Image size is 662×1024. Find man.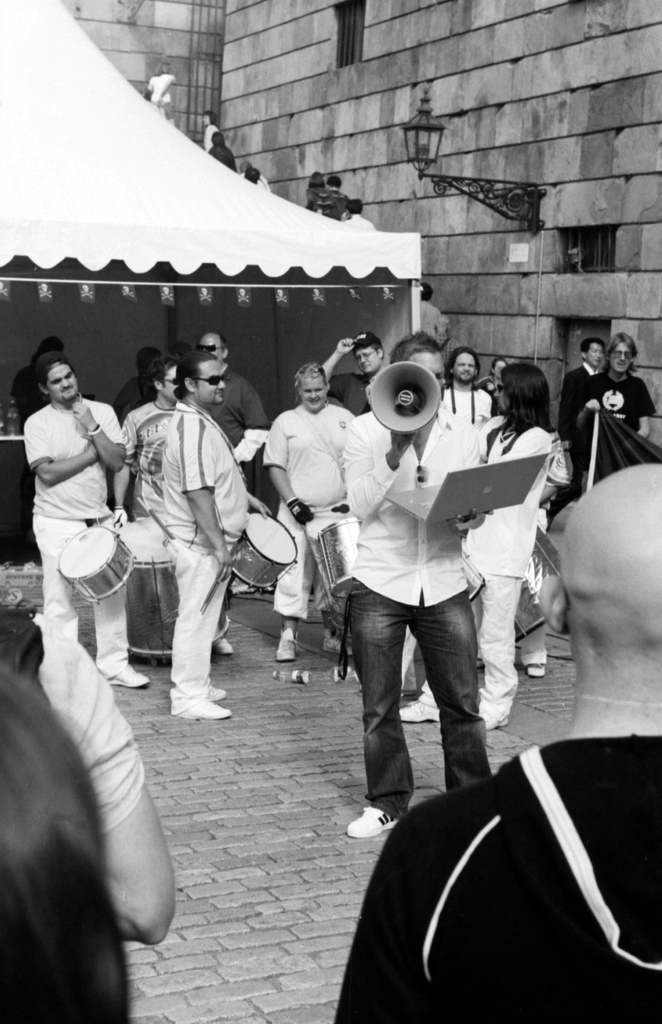
418/281/449/336.
